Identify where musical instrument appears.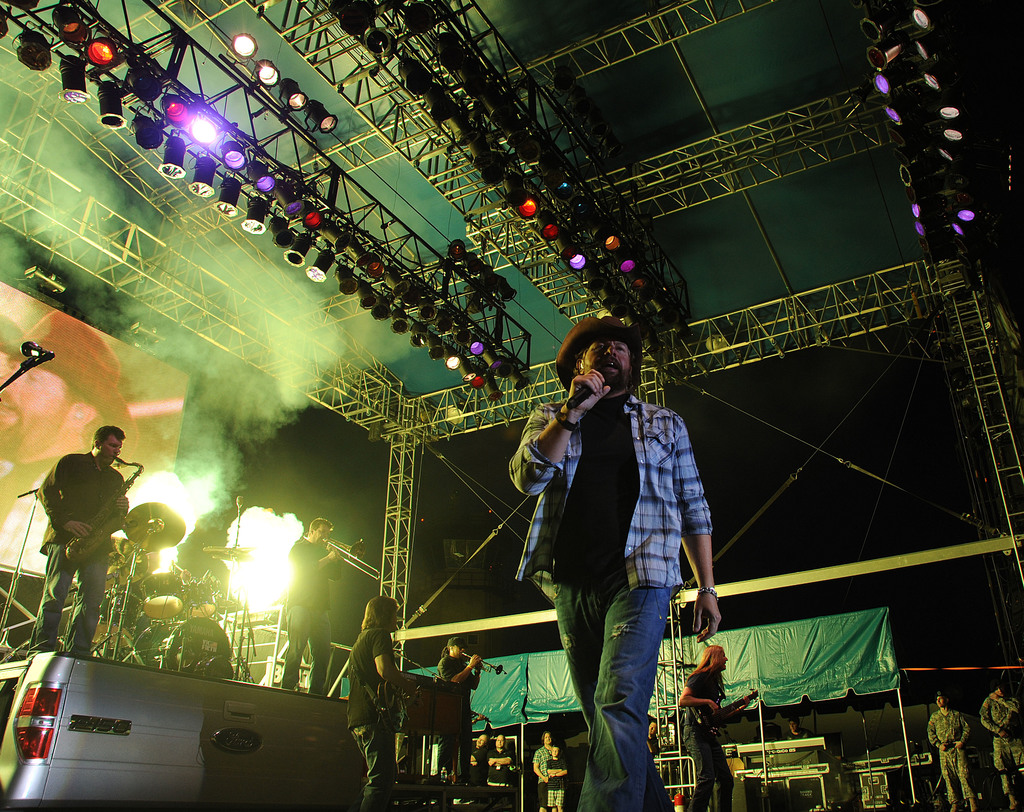
Appears at {"x1": 365, "y1": 657, "x2": 411, "y2": 742}.
